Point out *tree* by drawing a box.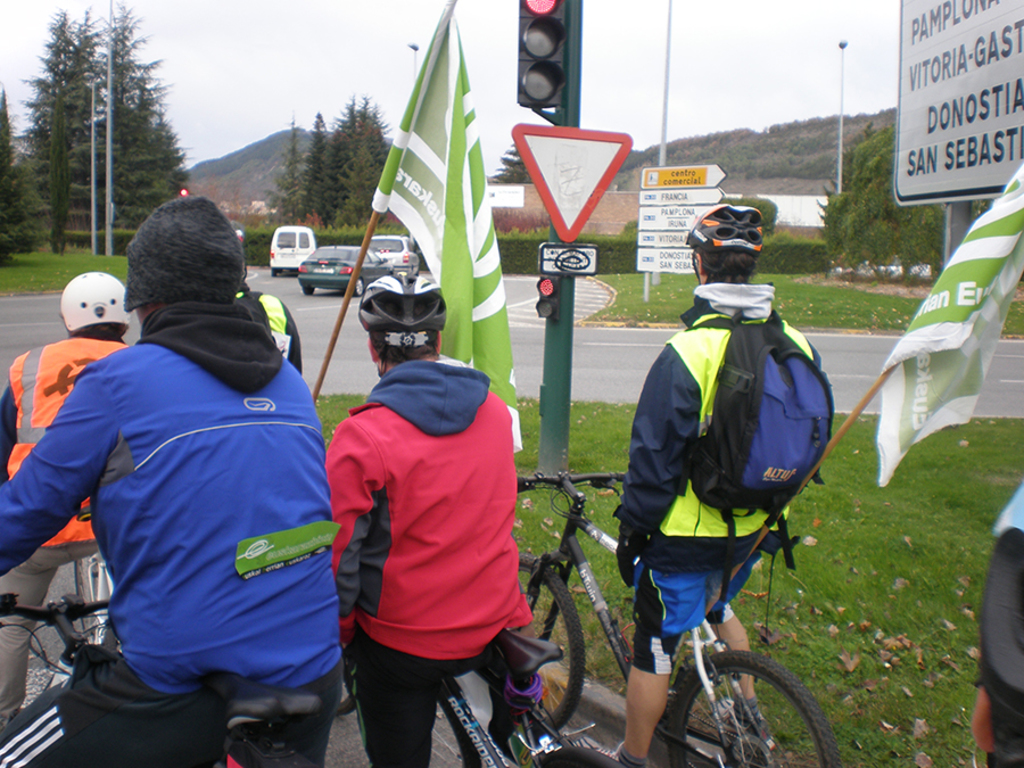
select_region(490, 141, 531, 183).
